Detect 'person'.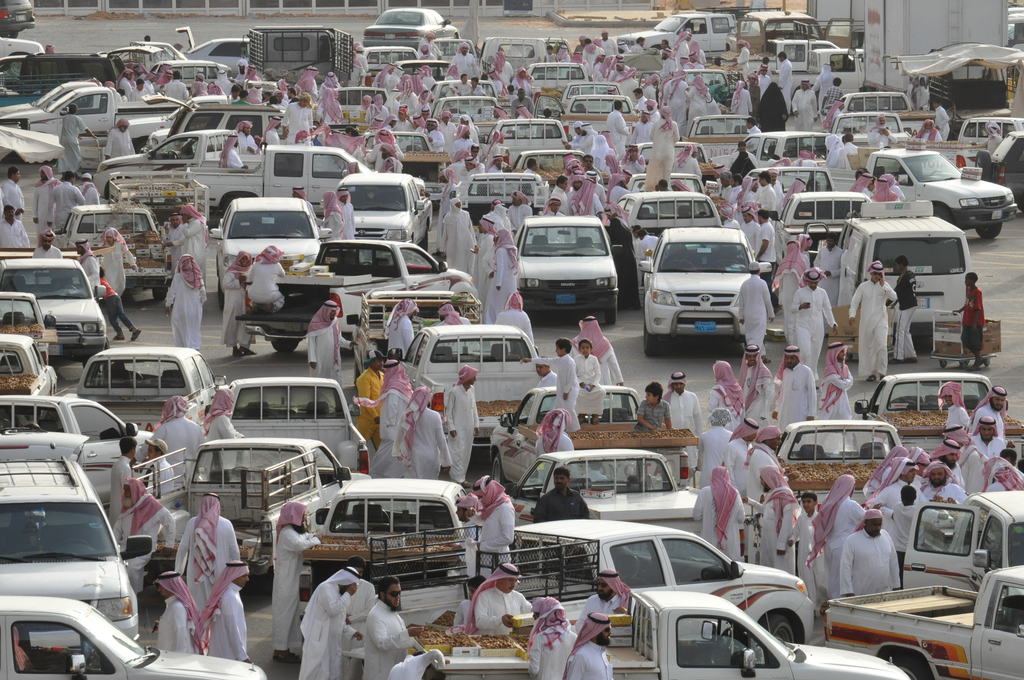
Detected at BBox(534, 467, 592, 522).
